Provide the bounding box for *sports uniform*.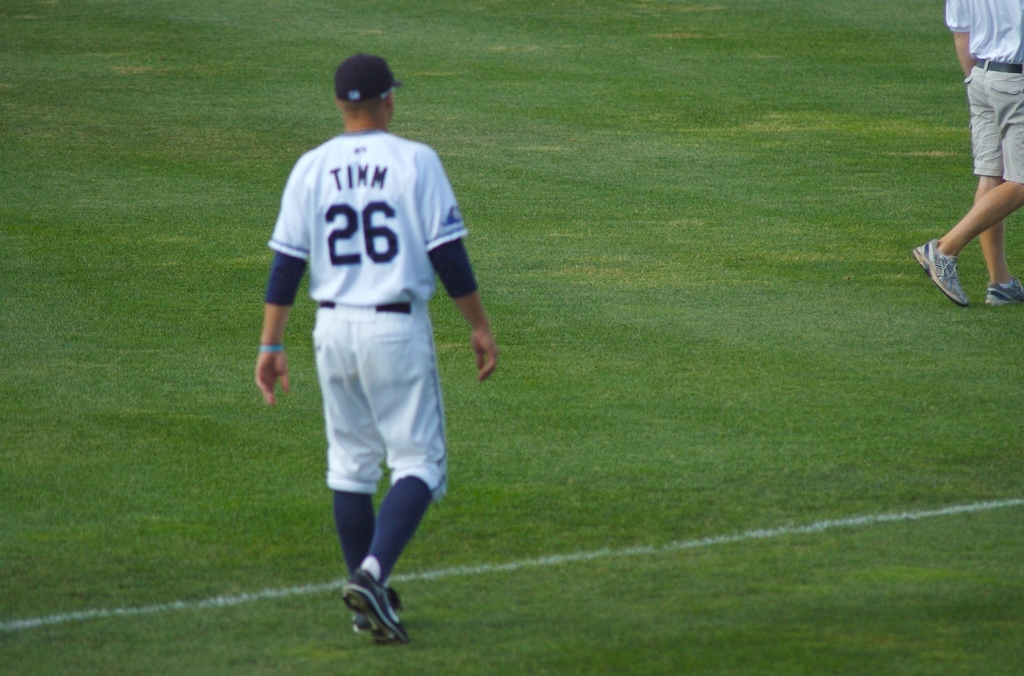
252, 57, 494, 655.
